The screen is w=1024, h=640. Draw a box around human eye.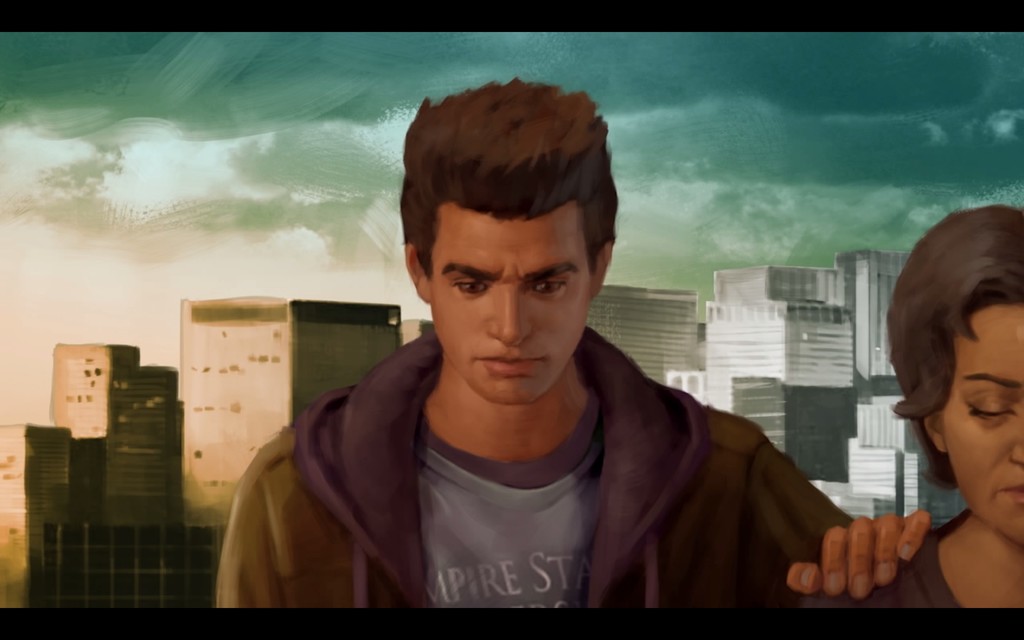
961,391,1020,426.
